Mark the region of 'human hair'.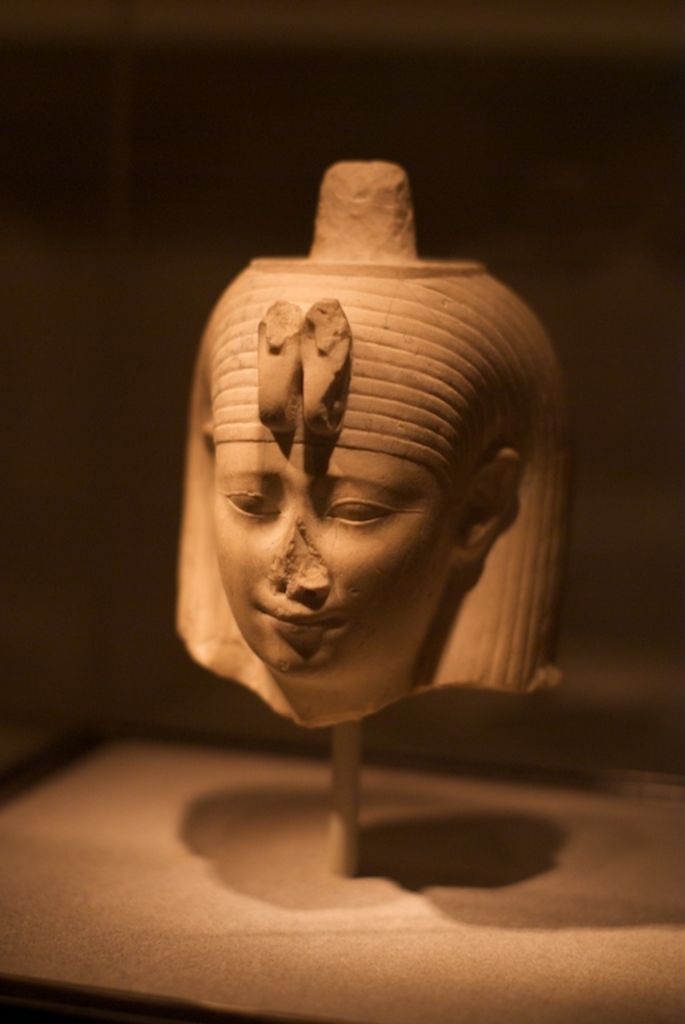
Region: <bbox>172, 259, 573, 701</bbox>.
